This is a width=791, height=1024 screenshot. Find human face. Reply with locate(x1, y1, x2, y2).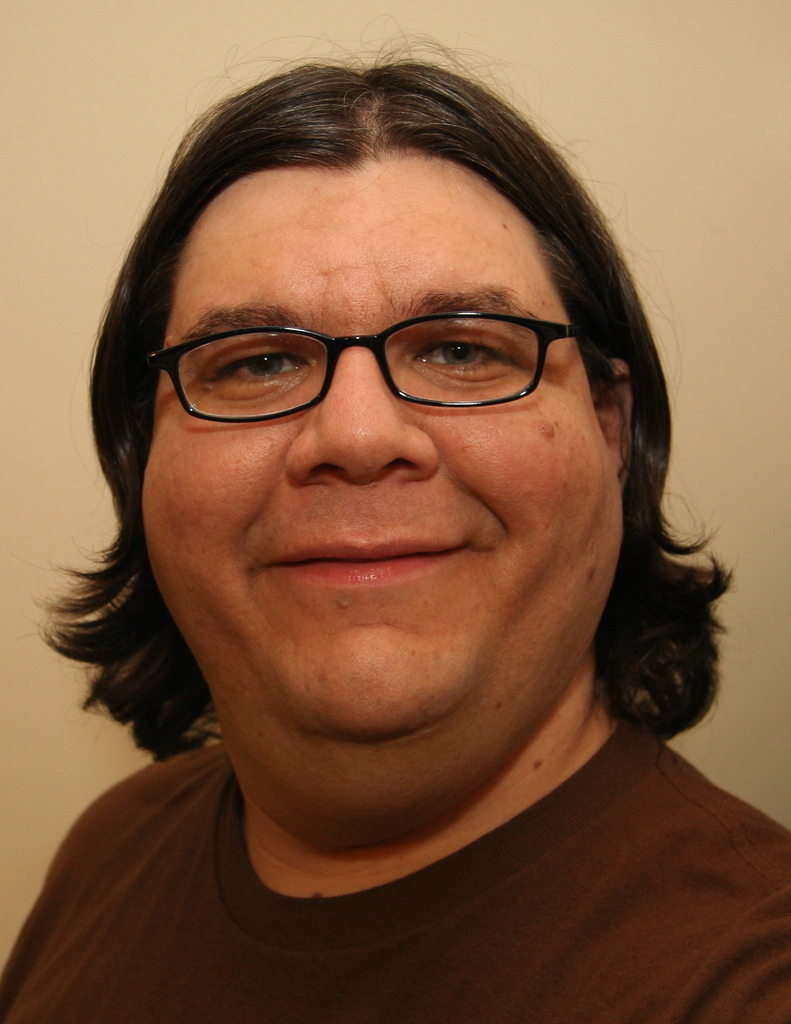
locate(138, 159, 625, 830).
